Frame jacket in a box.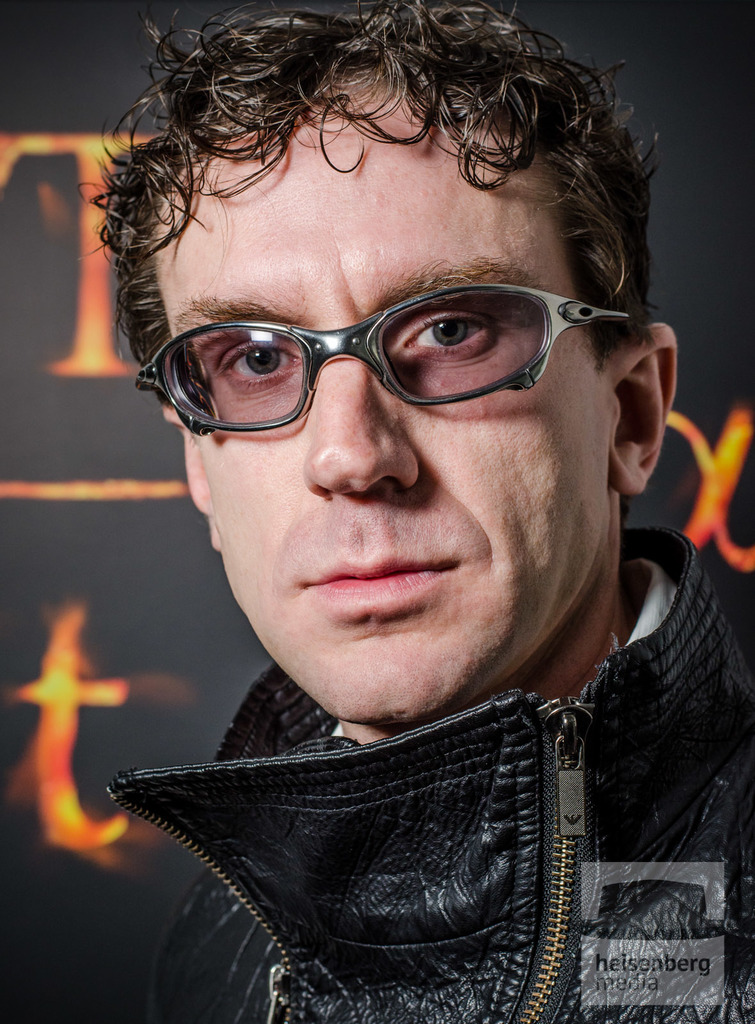
locate(126, 529, 754, 1023).
